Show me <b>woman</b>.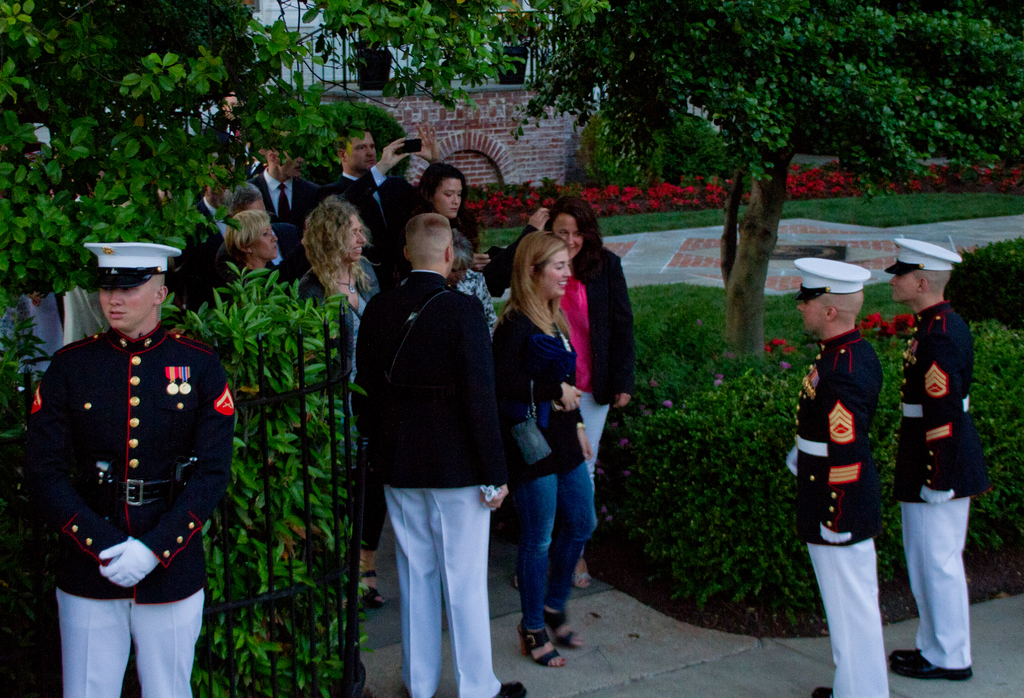
<b>woman</b> is here: x1=405 y1=159 x2=499 y2=329.
